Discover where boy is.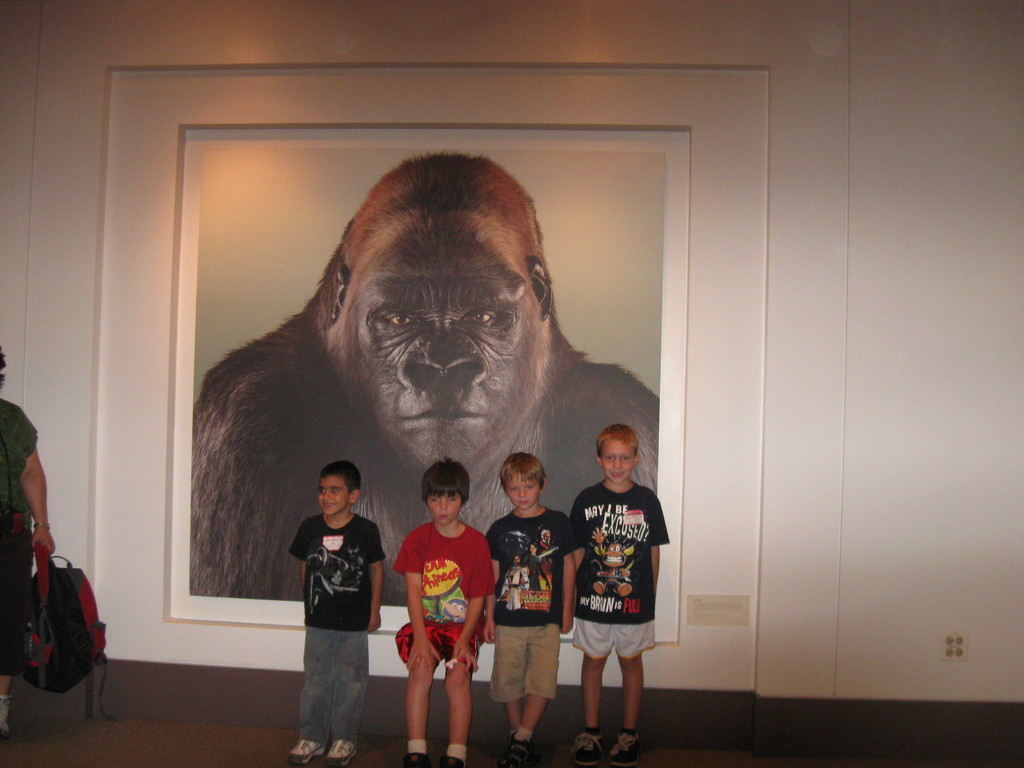
Discovered at 291:461:388:767.
